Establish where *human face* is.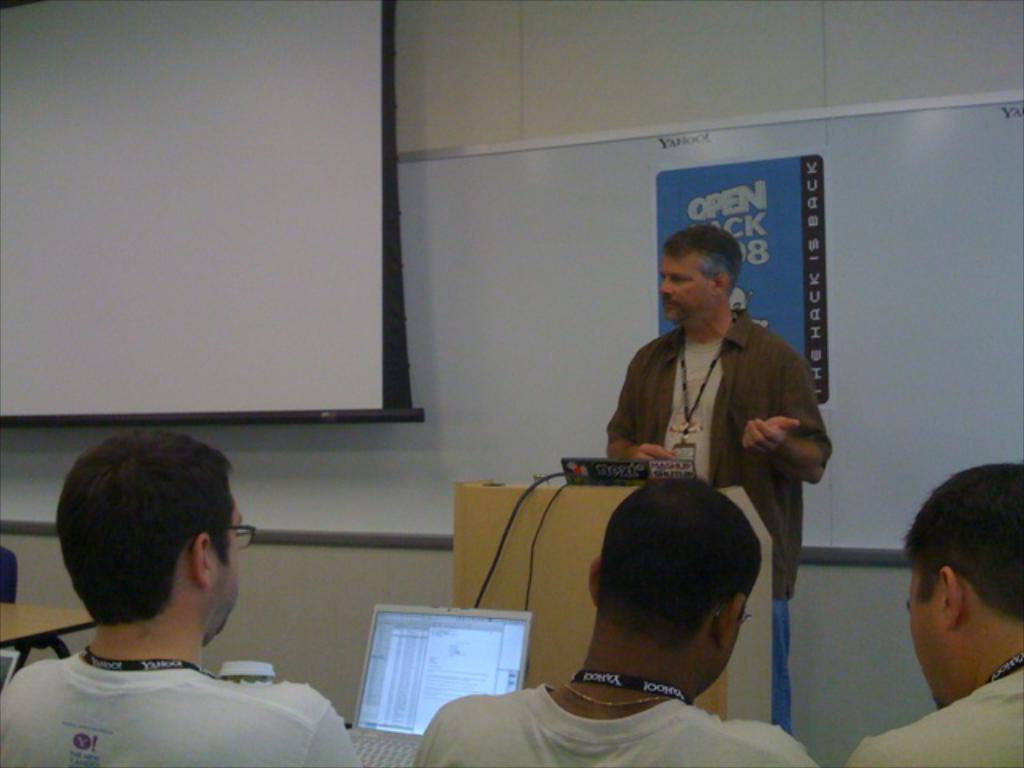
Established at {"left": 203, "top": 490, "right": 246, "bottom": 645}.
